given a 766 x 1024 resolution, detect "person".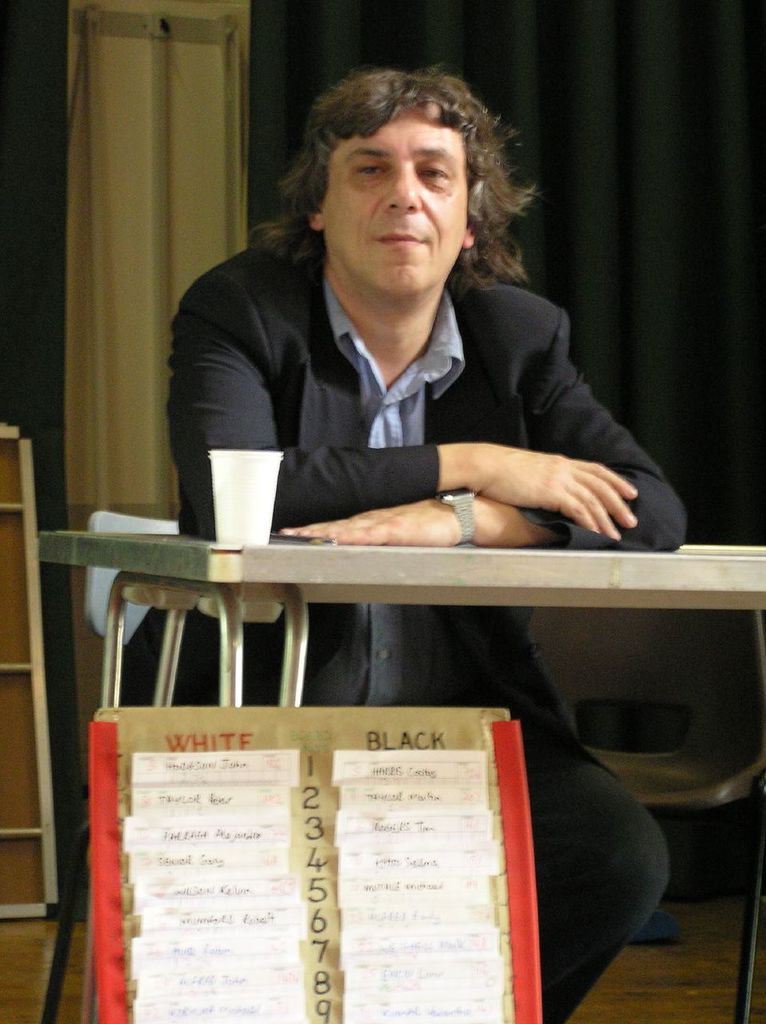
region(127, 90, 676, 854).
